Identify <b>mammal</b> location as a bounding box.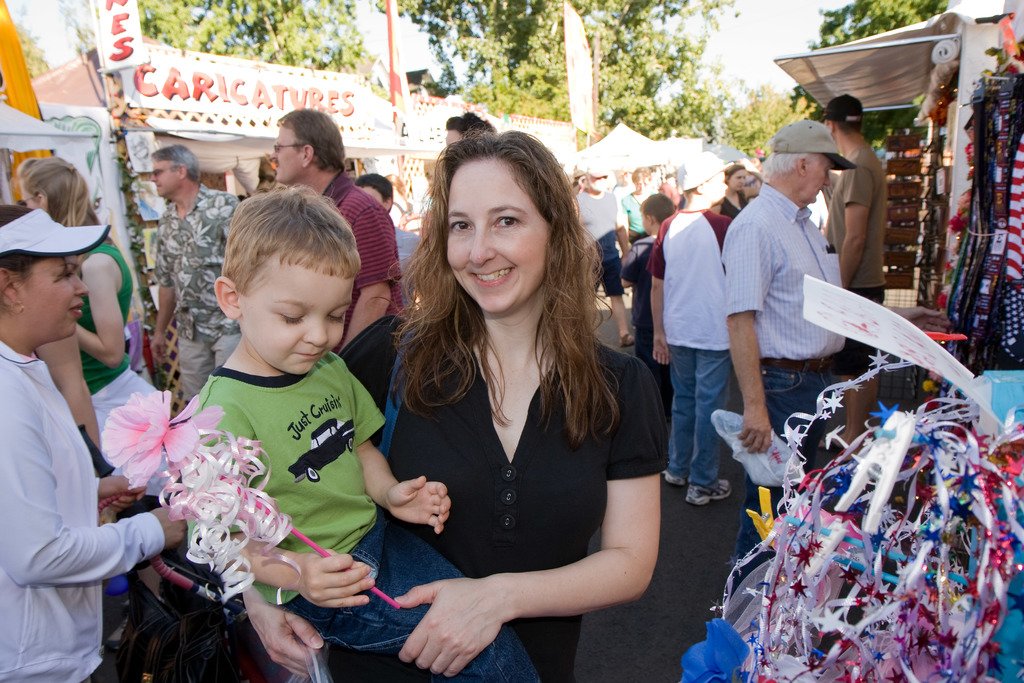
<region>644, 151, 732, 511</region>.
